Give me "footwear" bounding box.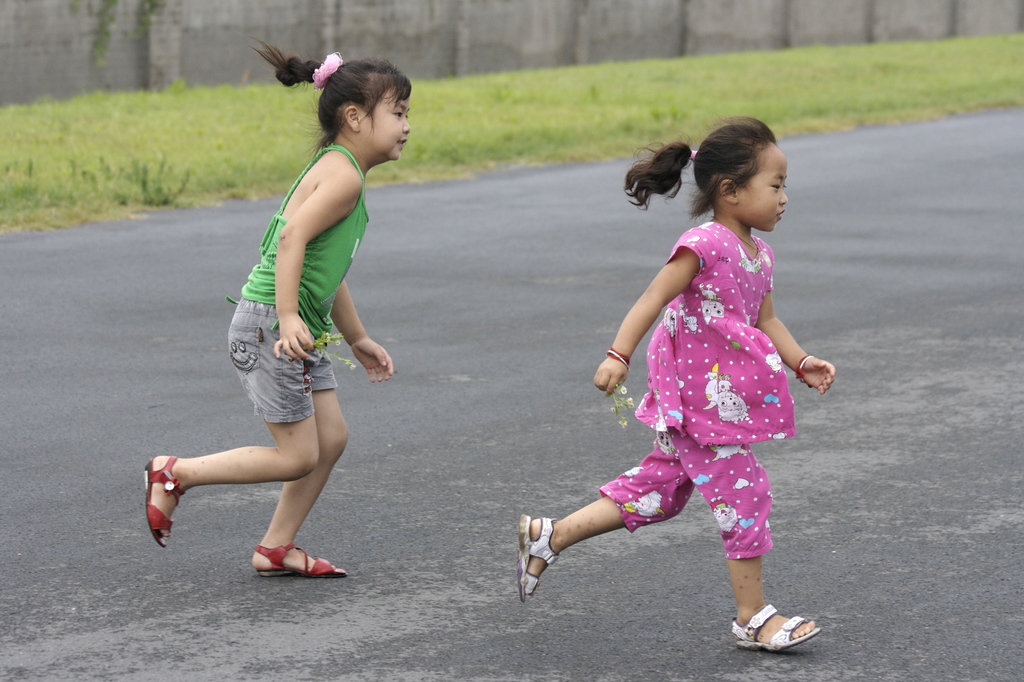
(255, 543, 349, 580).
